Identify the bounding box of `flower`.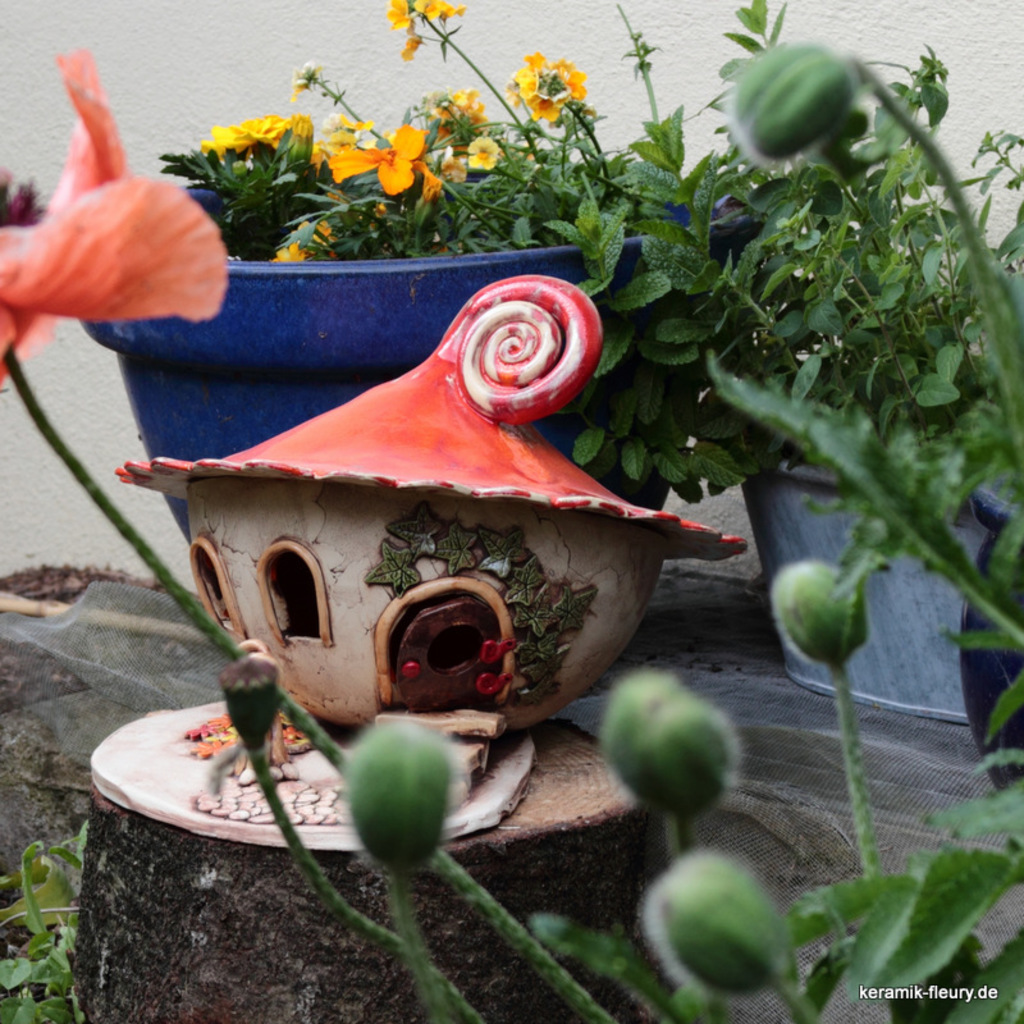
bbox(344, 716, 453, 872).
